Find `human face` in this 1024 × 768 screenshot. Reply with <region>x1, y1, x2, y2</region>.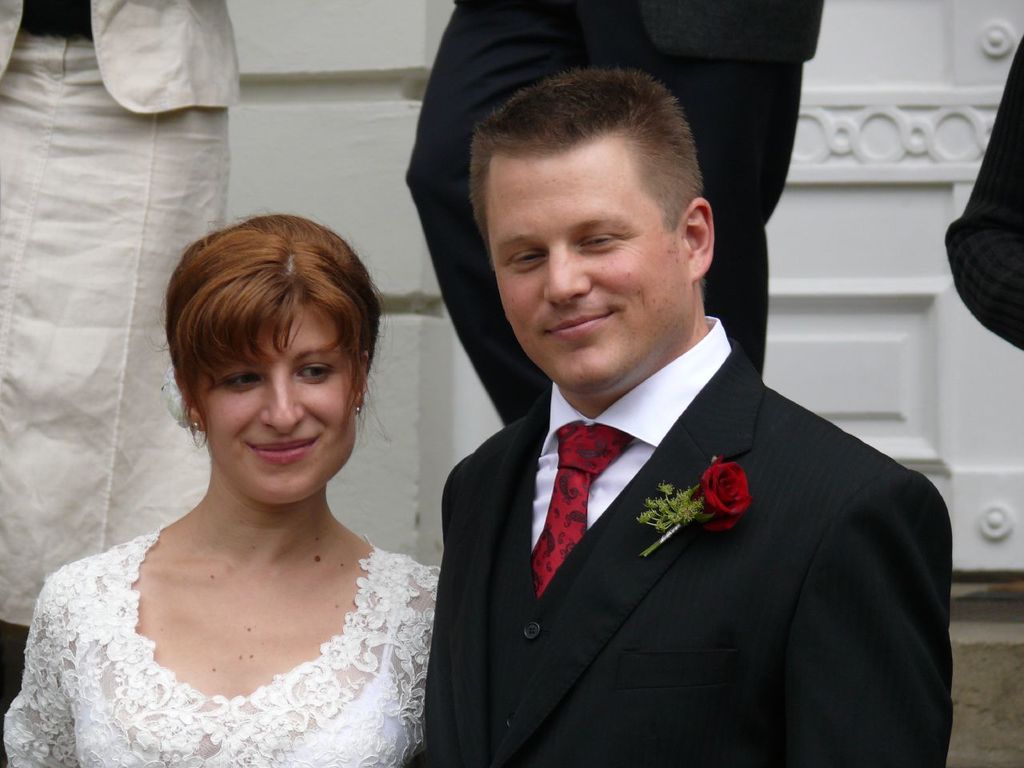
<region>194, 296, 358, 504</region>.
